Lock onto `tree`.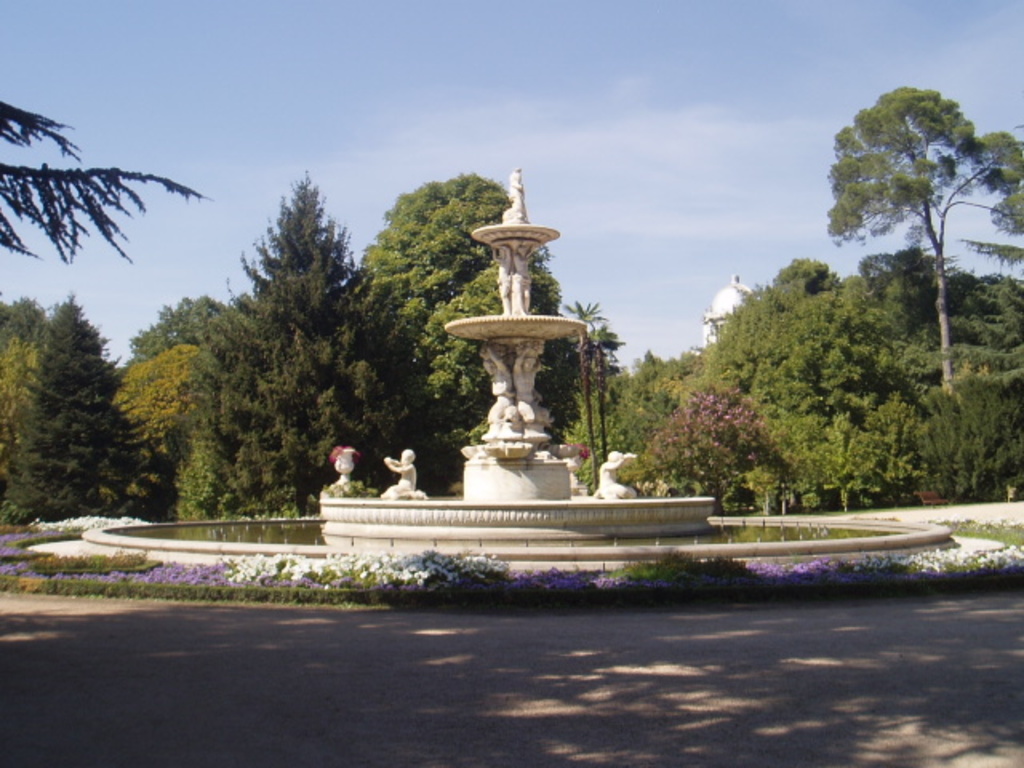
Locked: <box>0,101,216,261</box>.
